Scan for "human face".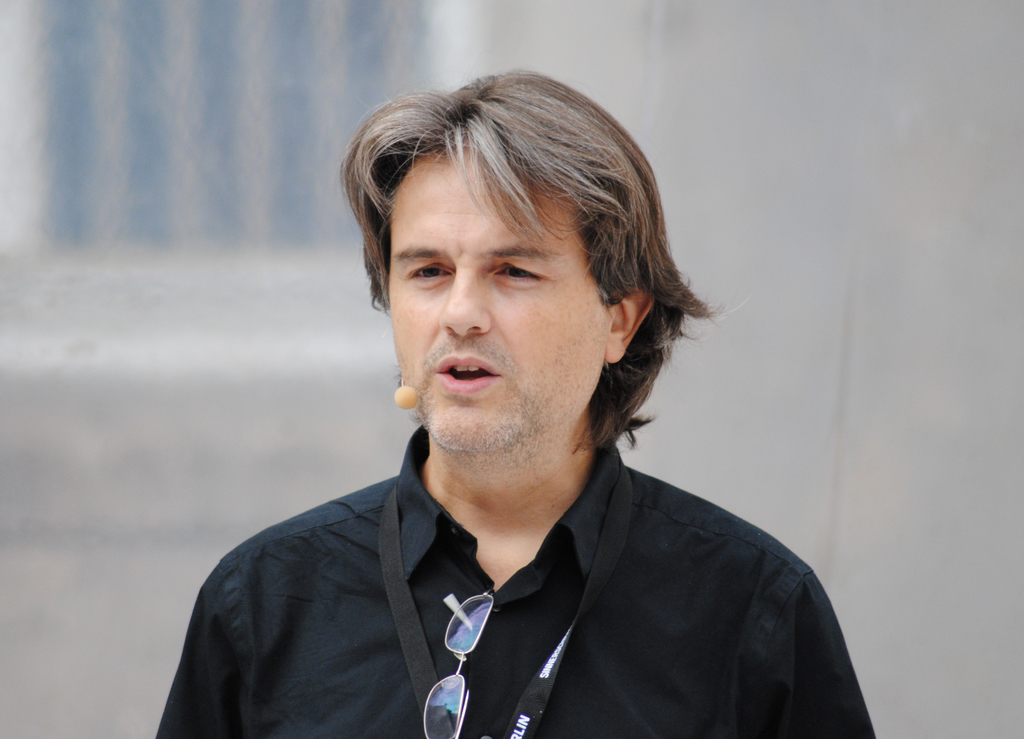
Scan result: 390, 144, 614, 453.
